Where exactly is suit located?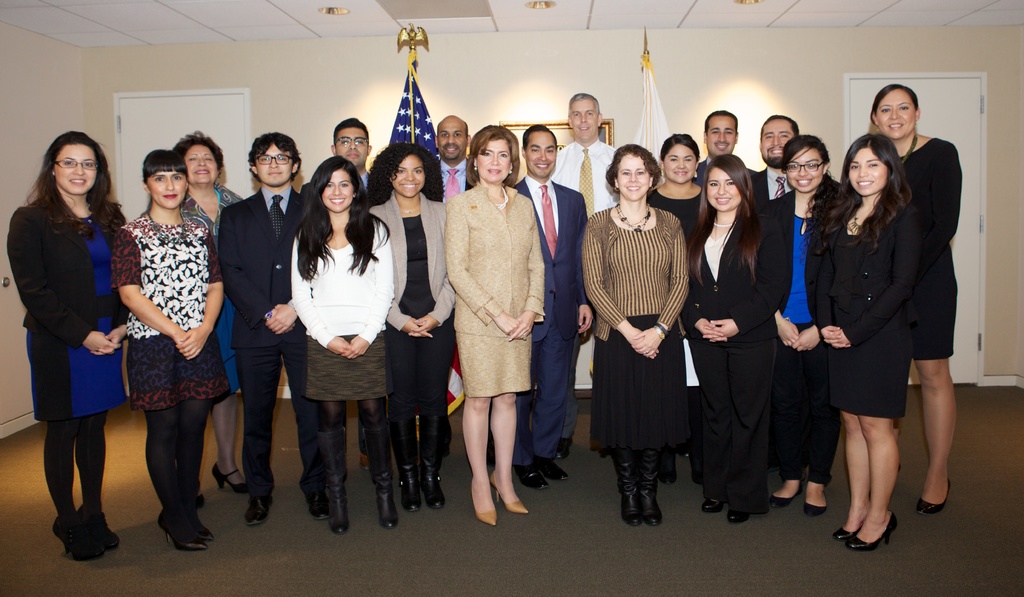
Its bounding box is bbox=[776, 189, 831, 332].
